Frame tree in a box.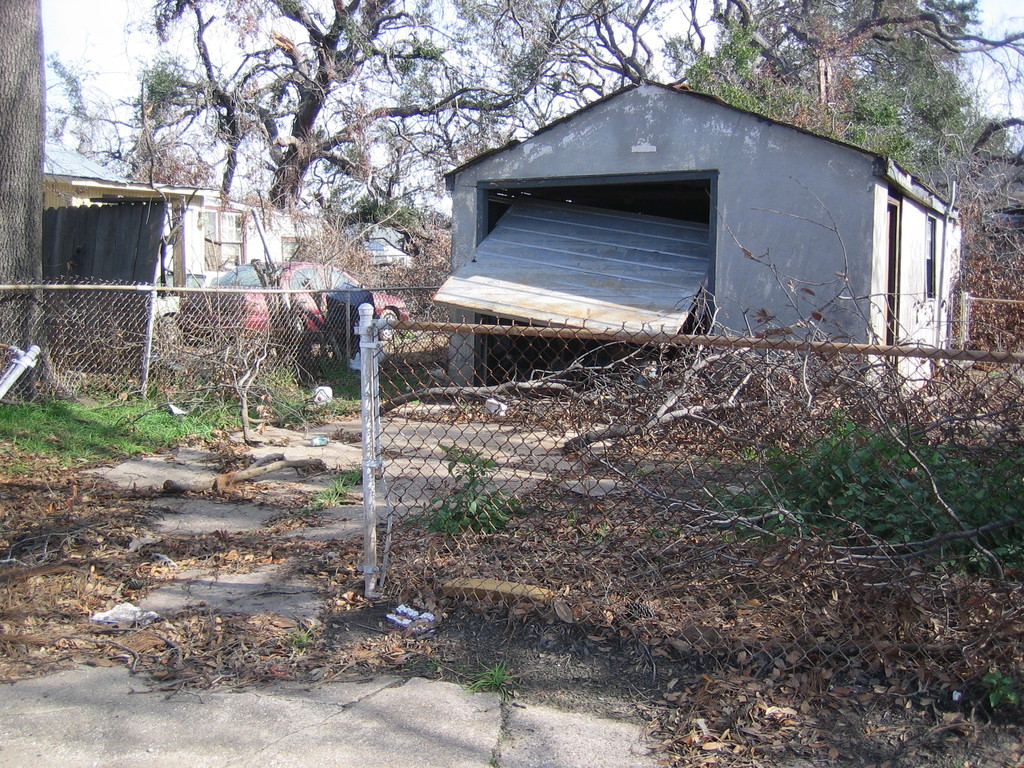
0 4 68 396.
